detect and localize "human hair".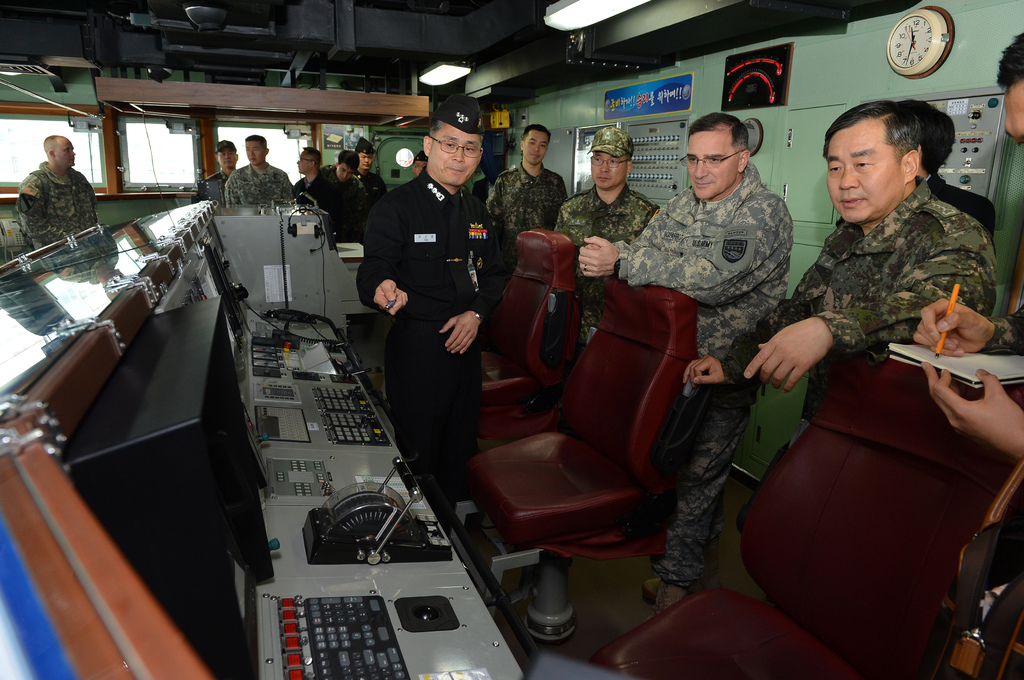
Localized at <bbox>623, 153, 632, 166</bbox>.
